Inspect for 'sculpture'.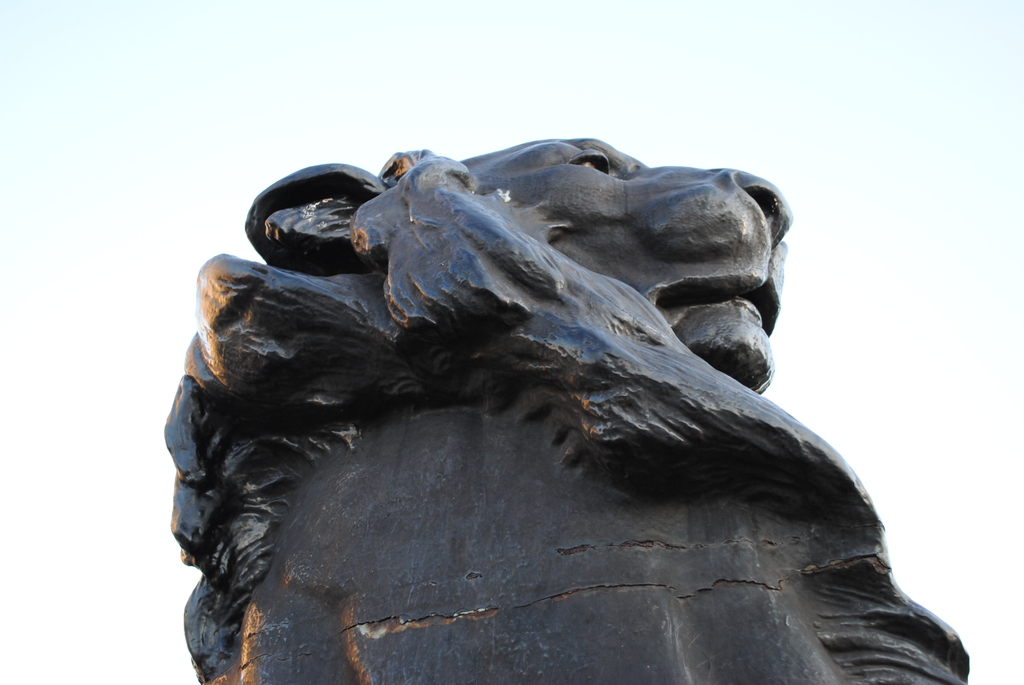
Inspection: 156,122,922,679.
